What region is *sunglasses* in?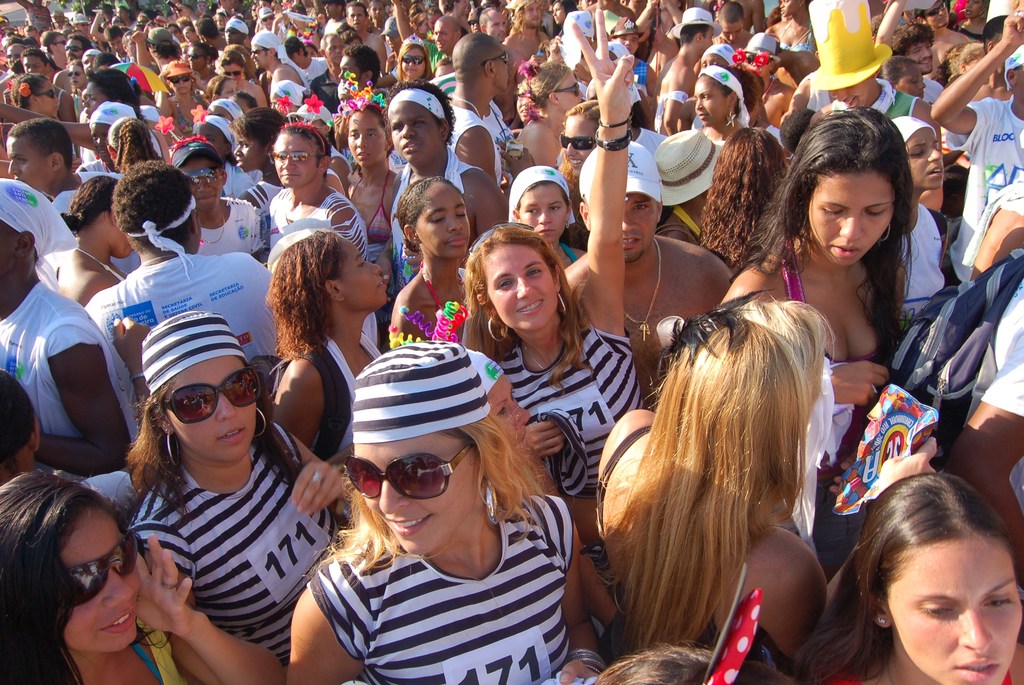
[x1=157, y1=367, x2=258, y2=425].
